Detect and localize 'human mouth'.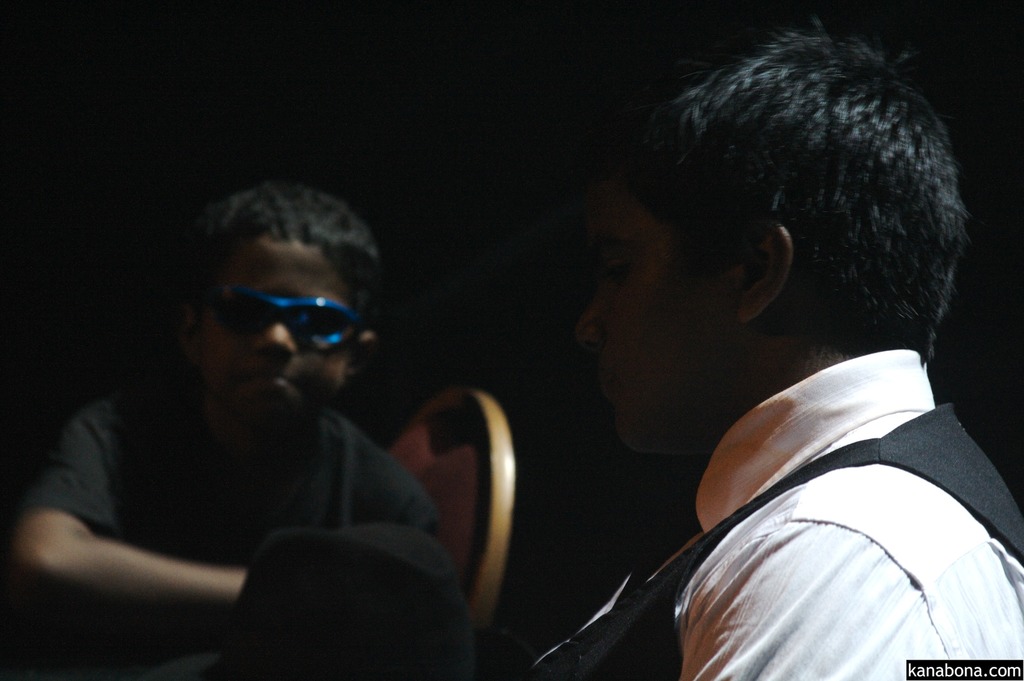
Localized at left=246, top=371, right=288, bottom=382.
